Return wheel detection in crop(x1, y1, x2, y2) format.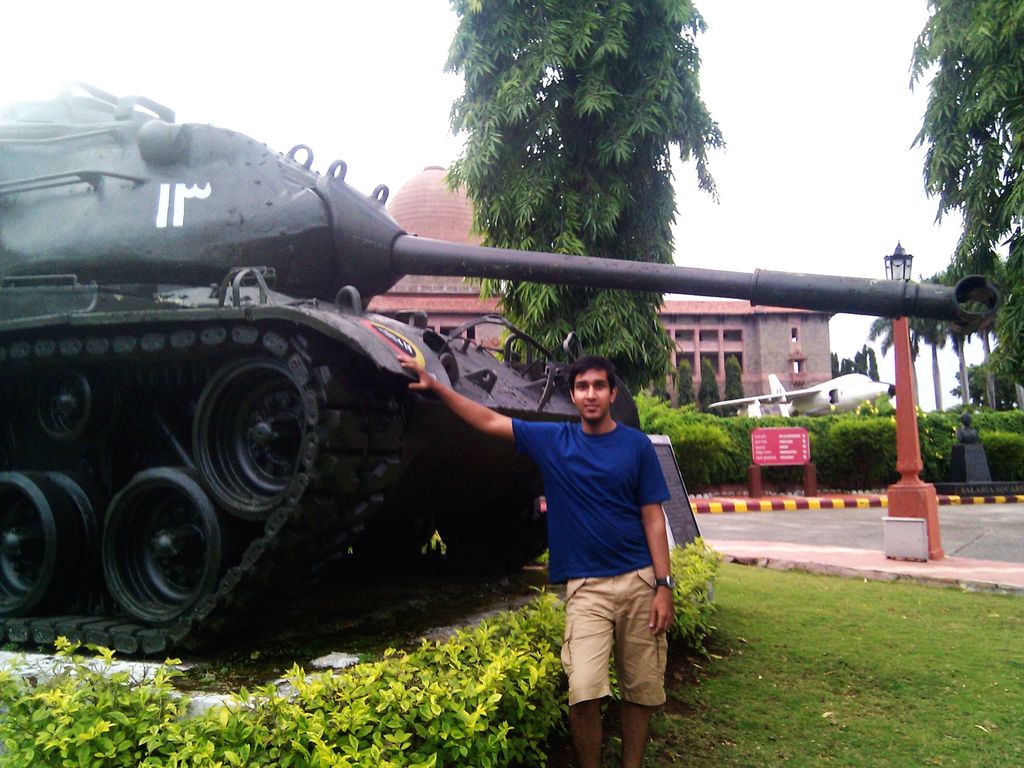
crop(190, 357, 305, 516).
